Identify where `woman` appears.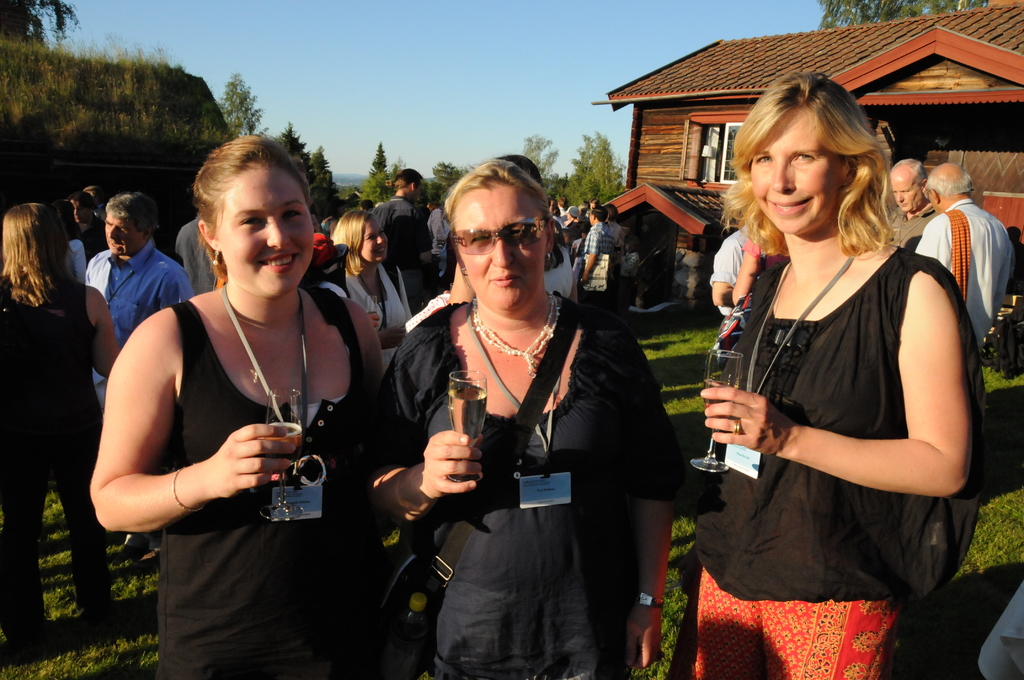
Appears at bbox=(0, 197, 125, 642).
